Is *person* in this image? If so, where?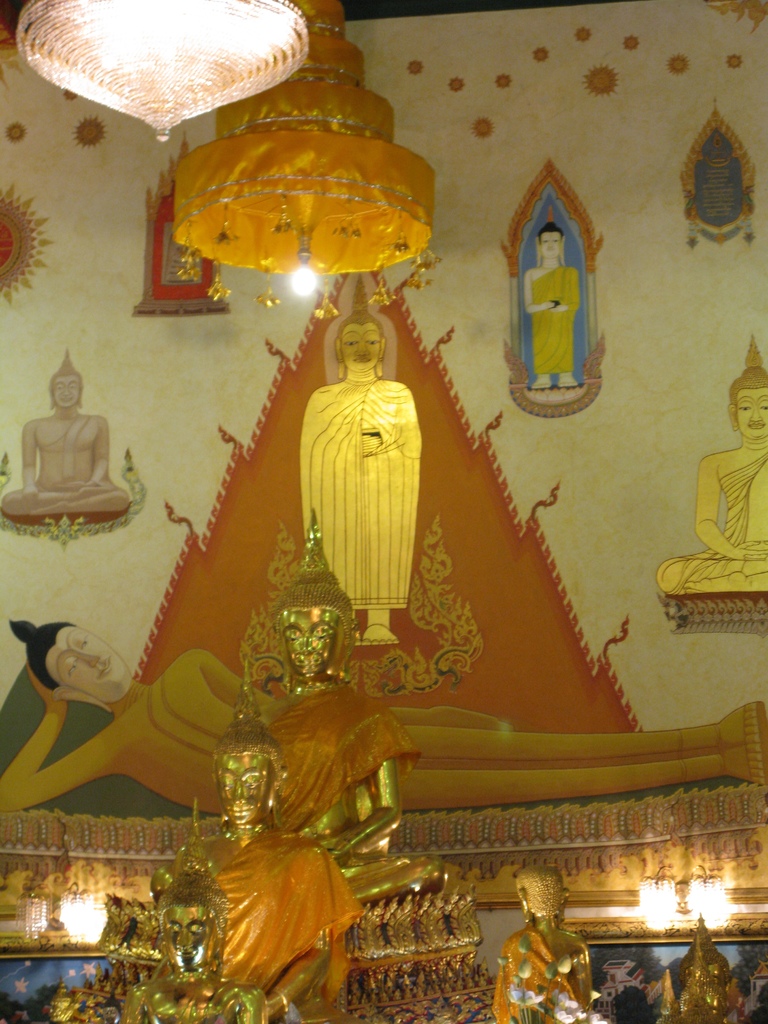
Yes, at {"x1": 525, "y1": 221, "x2": 579, "y2": 391}.
